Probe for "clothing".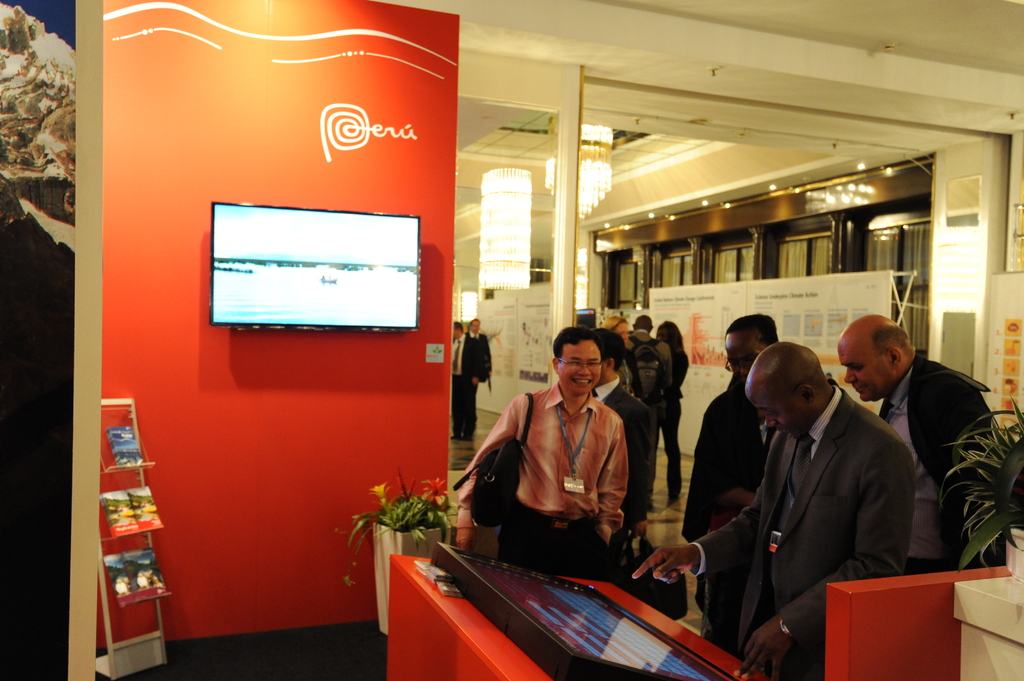
Probe result: 690/386/911/669.
